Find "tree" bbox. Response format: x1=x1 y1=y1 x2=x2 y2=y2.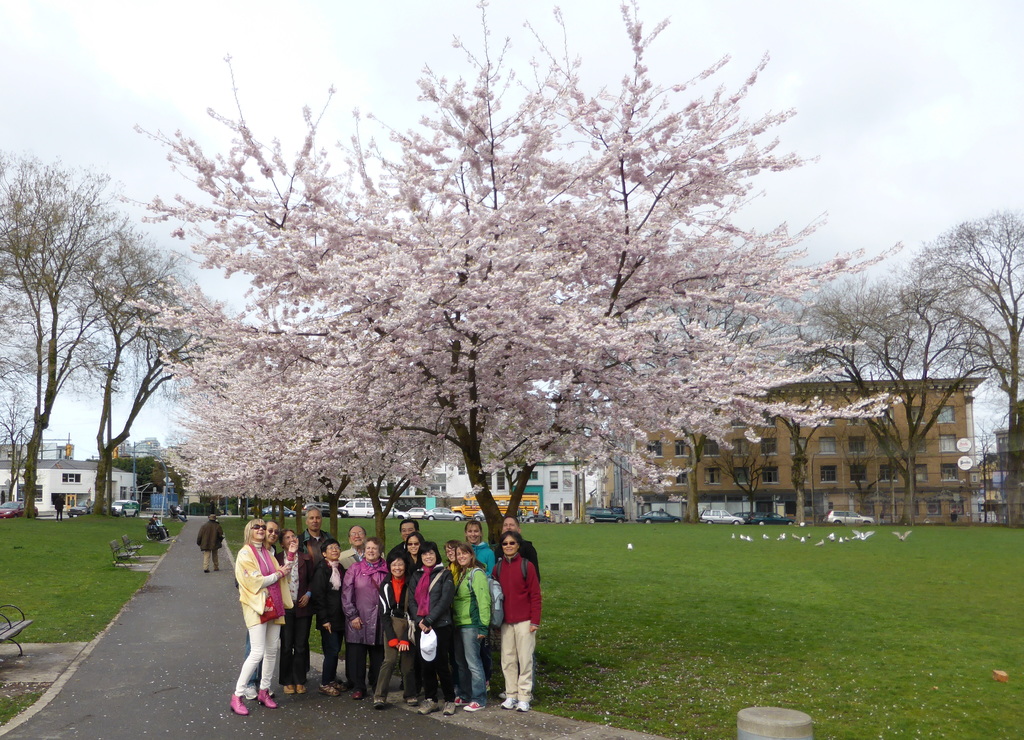
x1=906 y1=223 x2=1023 y2=527.
